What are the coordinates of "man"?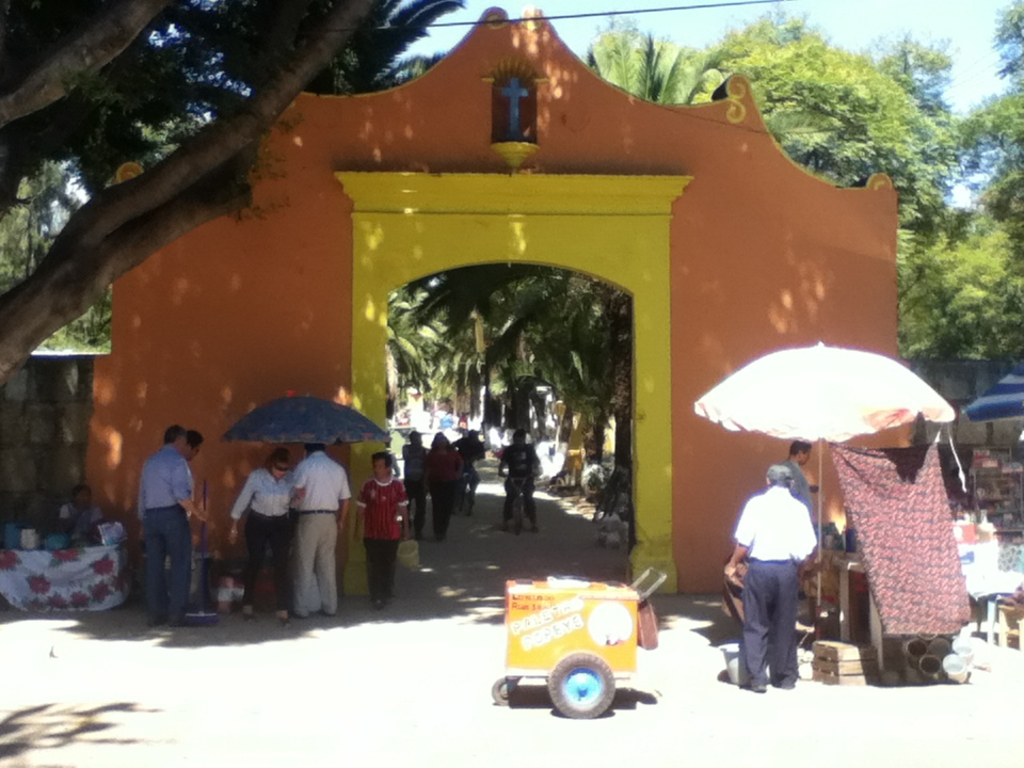
bbox(757, 442, 812, 583).
